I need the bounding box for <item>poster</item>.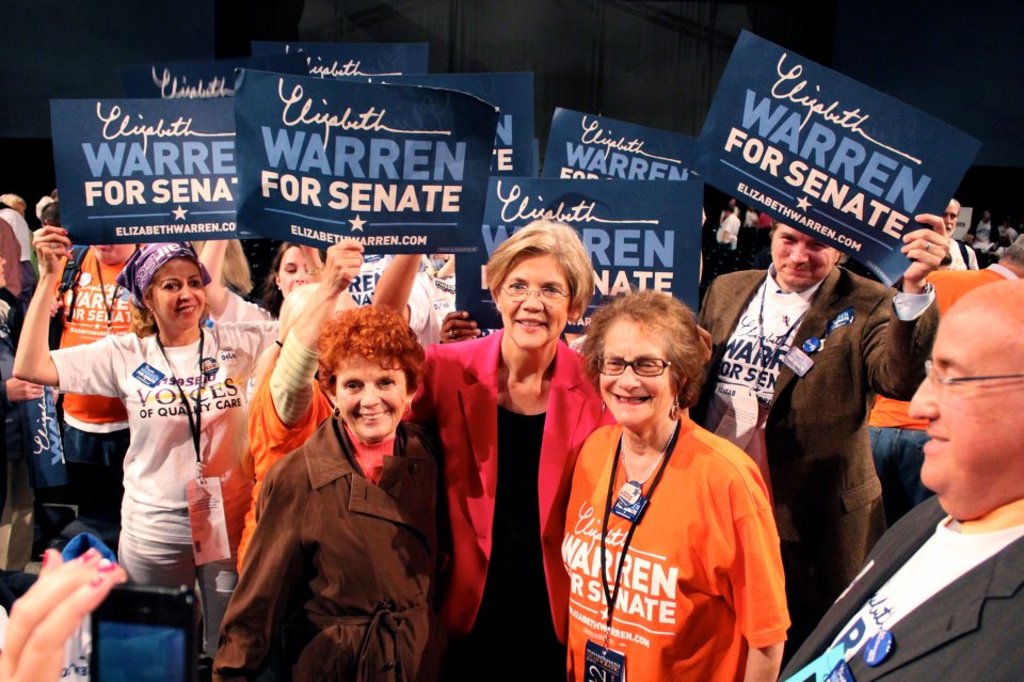
Here it is: 226 63 514 250.
